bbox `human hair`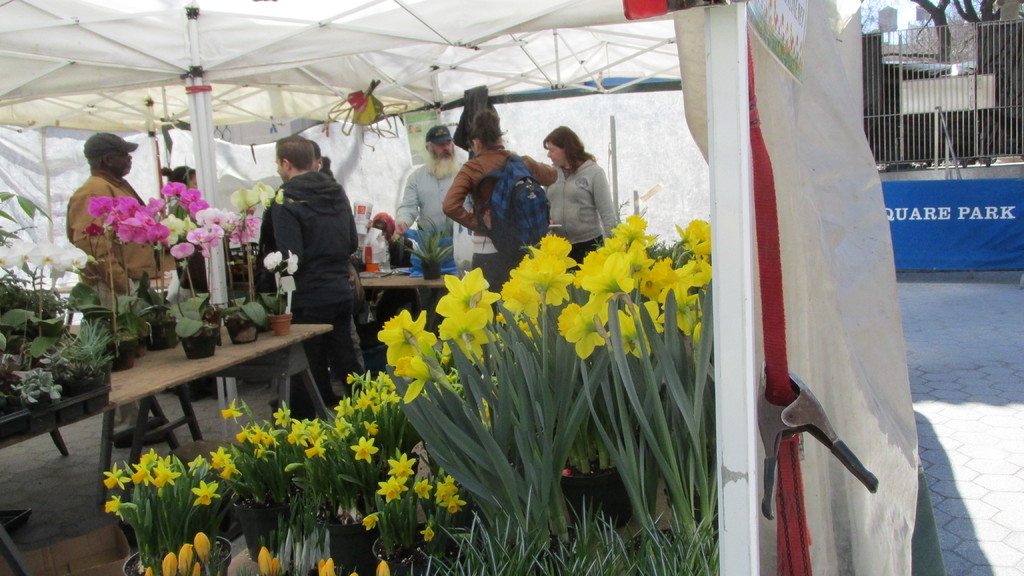
161,164,196,200
